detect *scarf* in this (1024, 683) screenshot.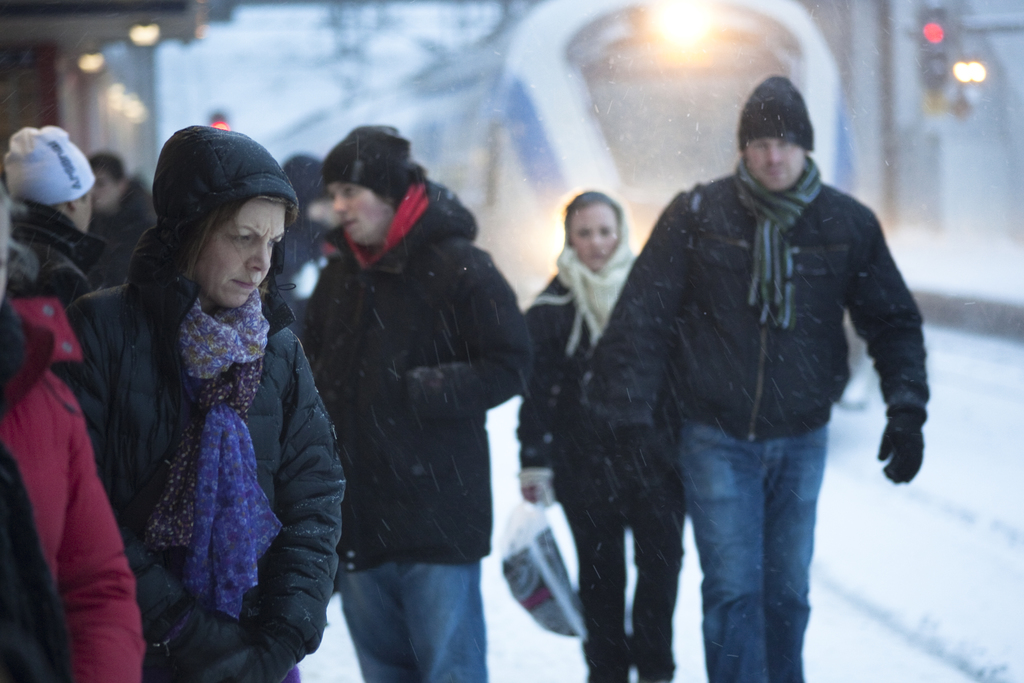
Detection: 145:285:296:625.
